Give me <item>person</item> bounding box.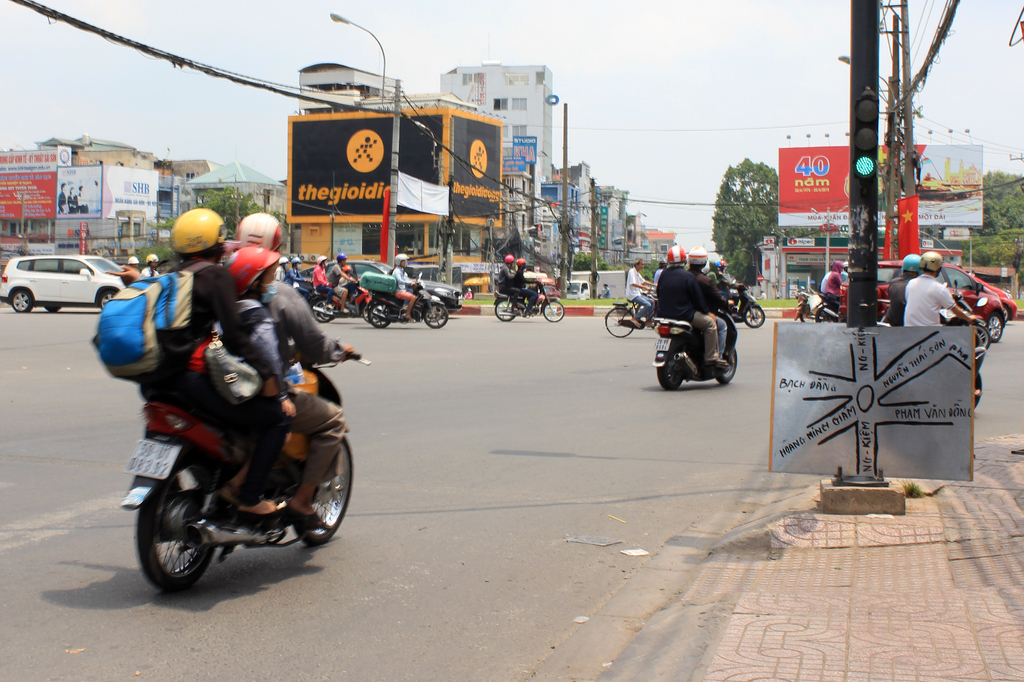
box=[140, 254, 159, 276].
